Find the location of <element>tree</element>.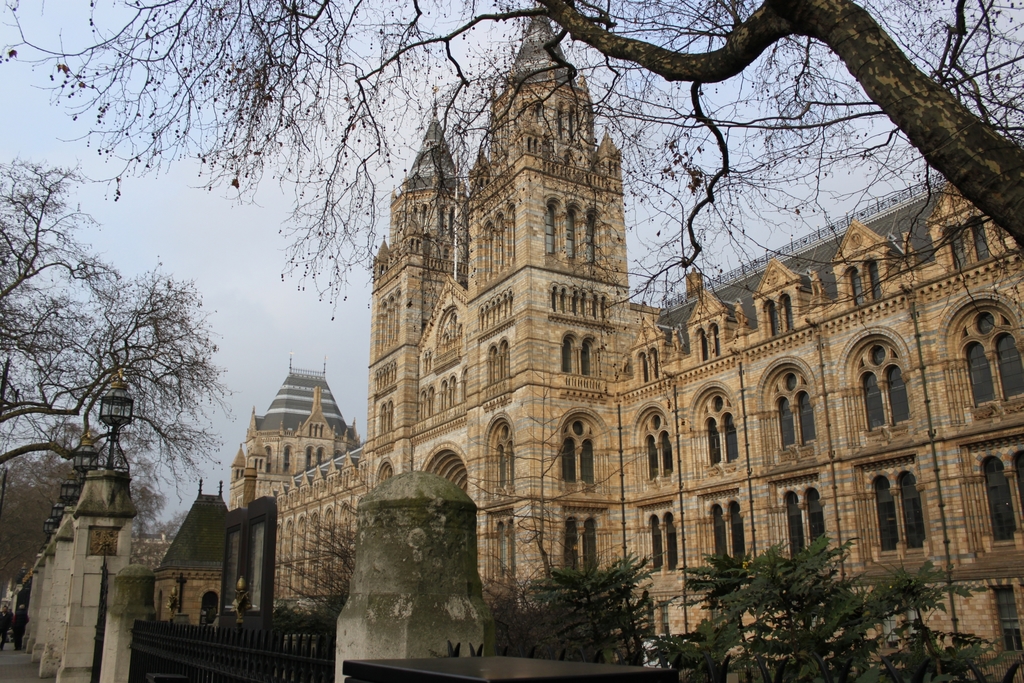
Location: (left=264, top=414, right=631, bottom=682).
